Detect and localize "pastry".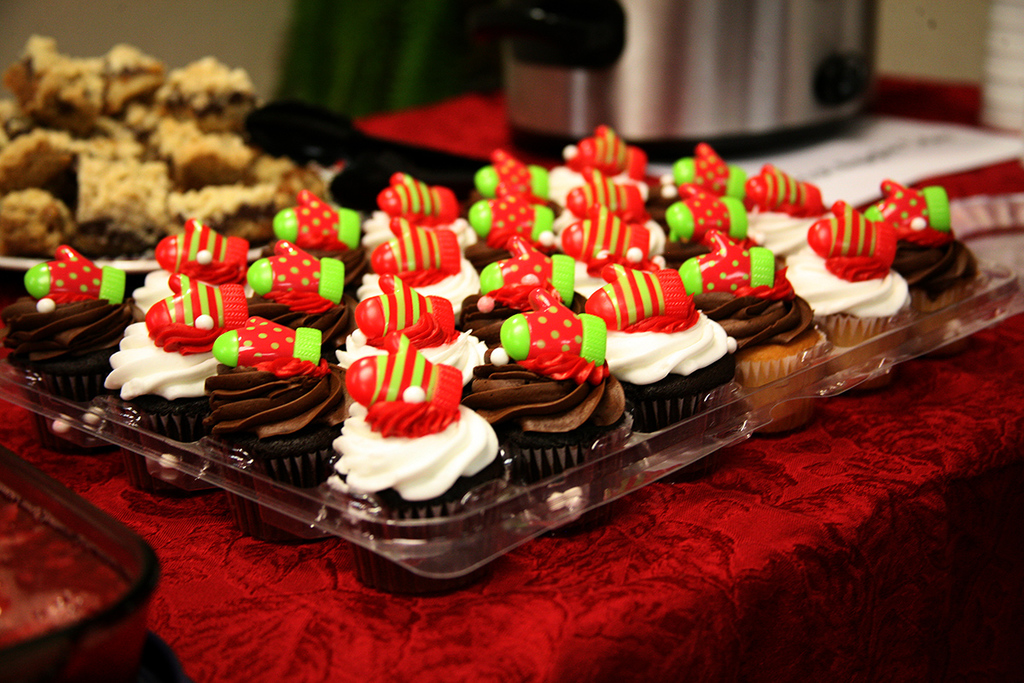
Localized at bbox=(579, 260, 738, 431).
